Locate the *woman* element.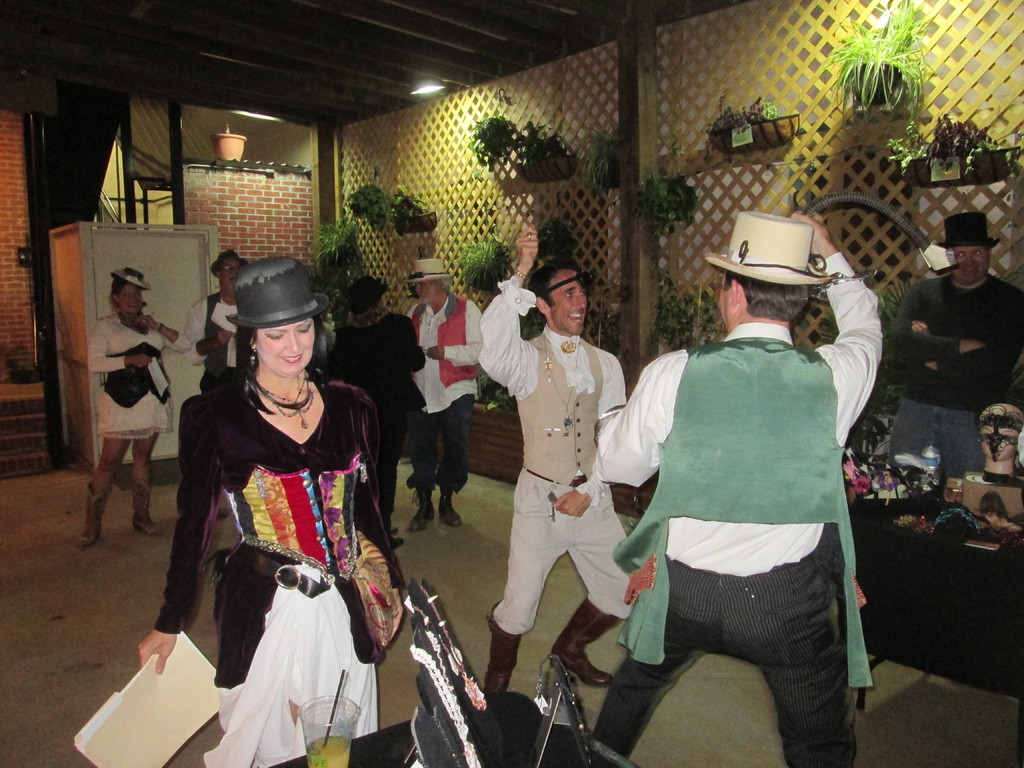
Element bbox: box(321, 273, 425, 554).
